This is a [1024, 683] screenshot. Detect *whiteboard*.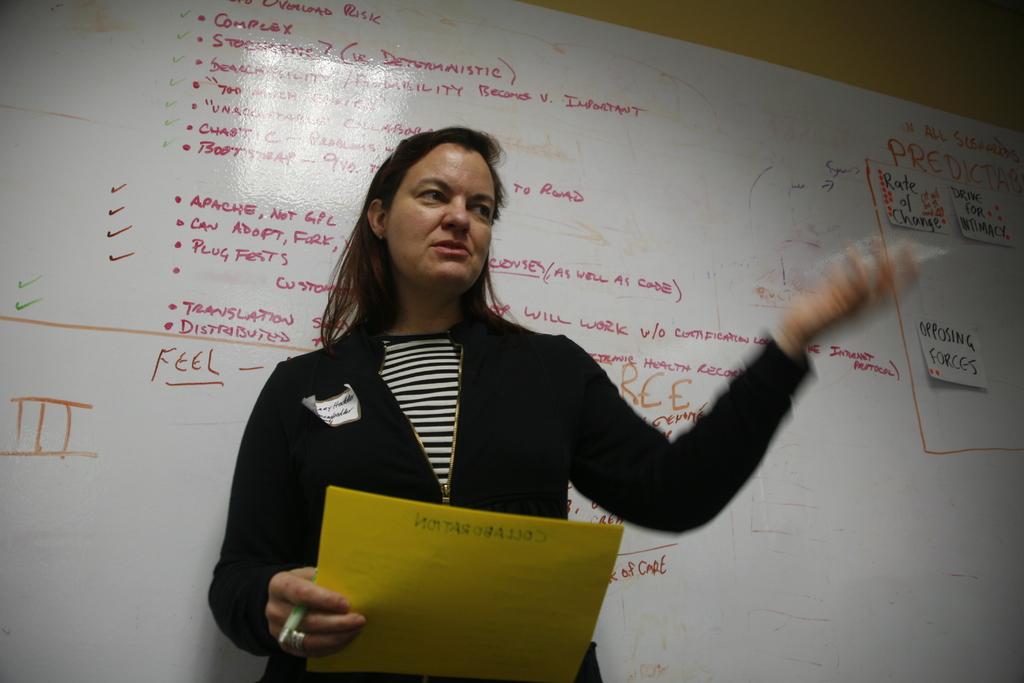
Rect(0, 0, 1023, 682).
